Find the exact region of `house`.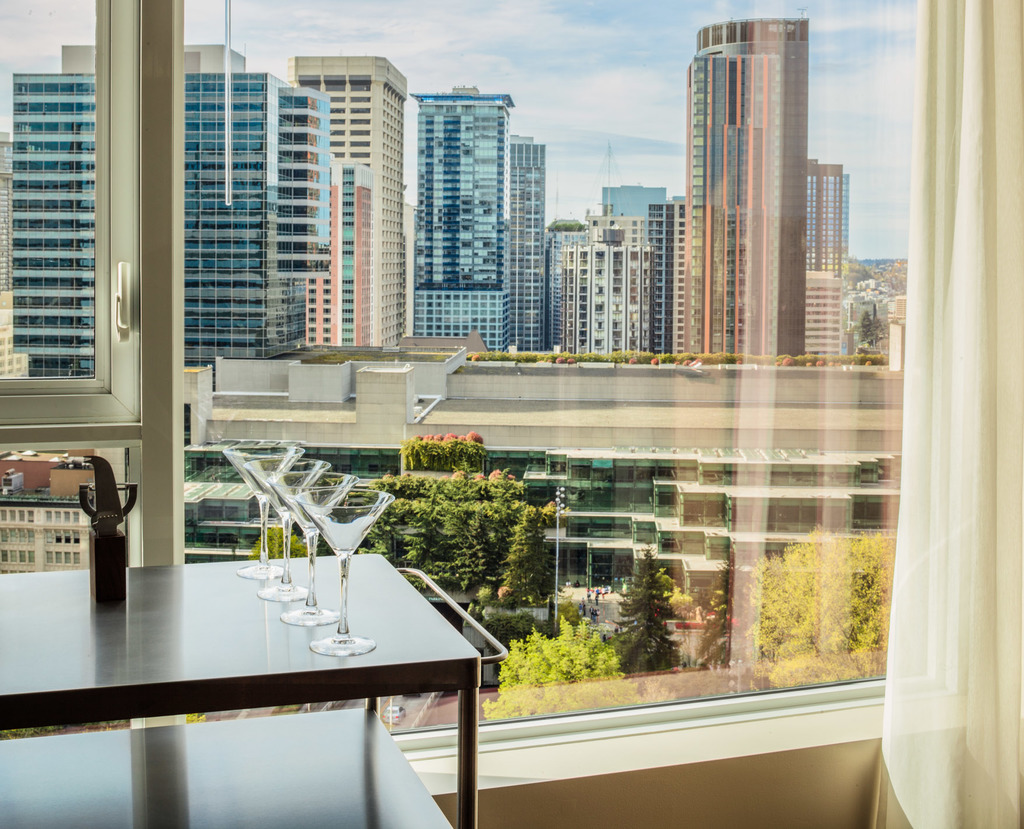
Exact region: {"left": 46, "top": 5, "right": 990, "bottom": 764}.
